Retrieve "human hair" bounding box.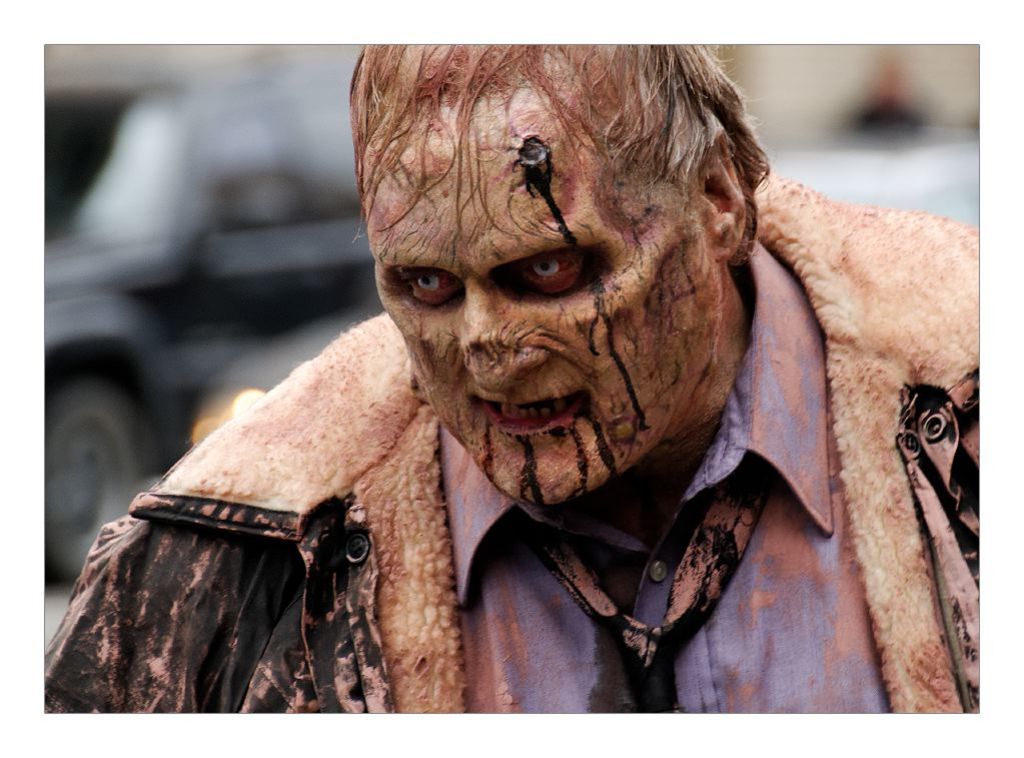
Bounding box: region(341, 6, 774, 272).
